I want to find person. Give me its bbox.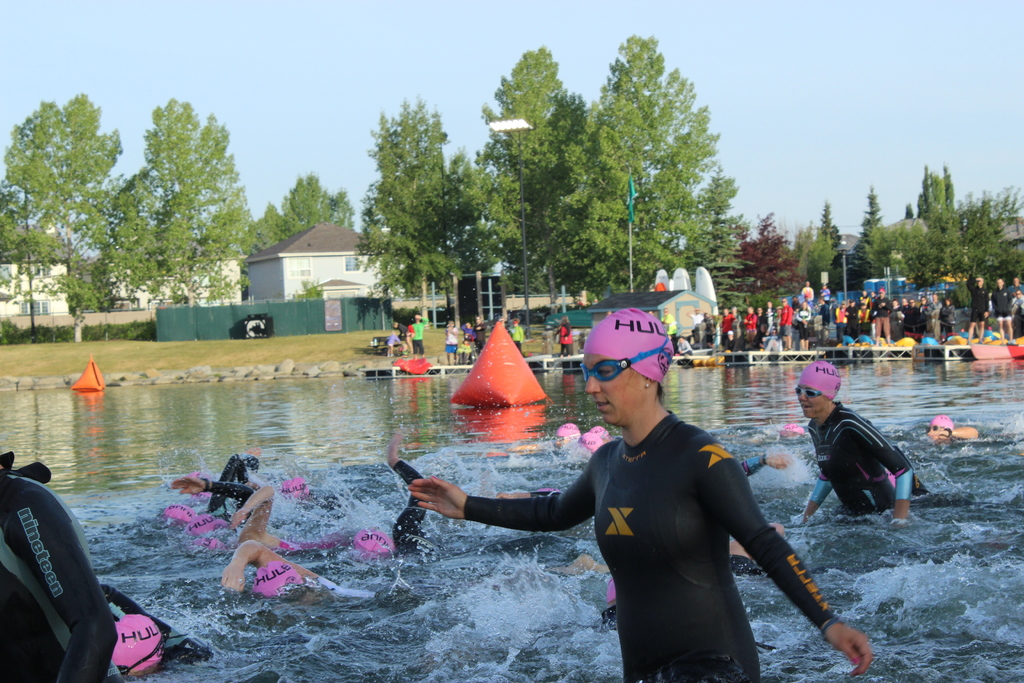
{"x1": 447, "y1": 315, "x2": 457, "y2": 364}.
